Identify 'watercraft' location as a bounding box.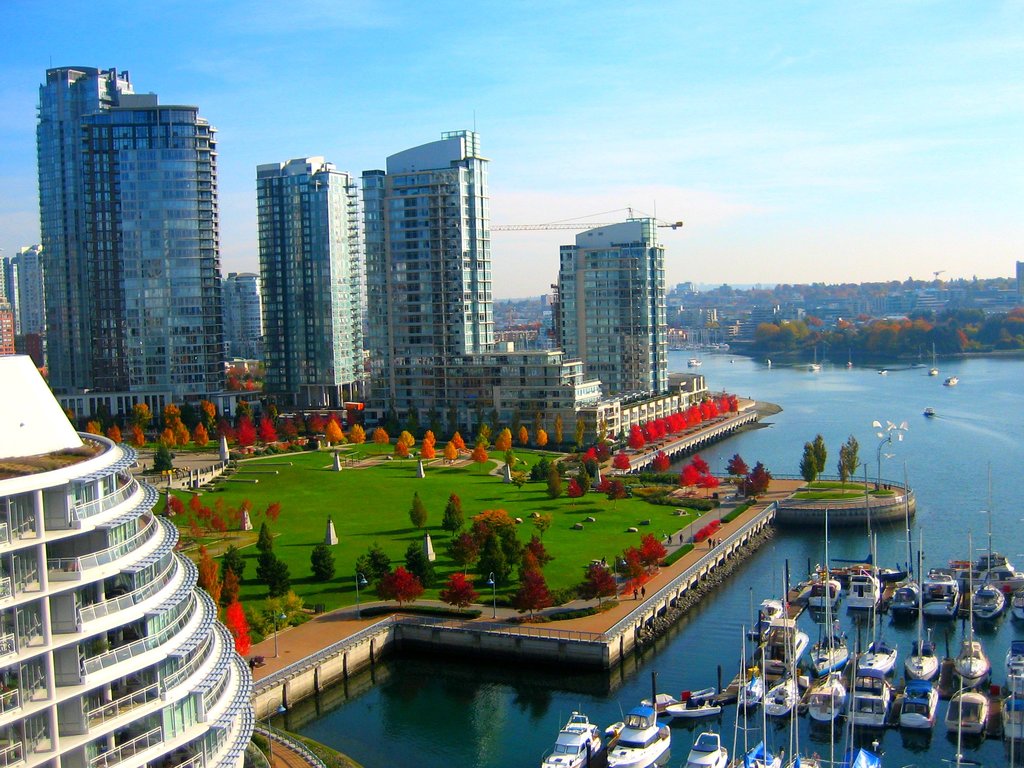
box=[922, 573, 963, 616].
